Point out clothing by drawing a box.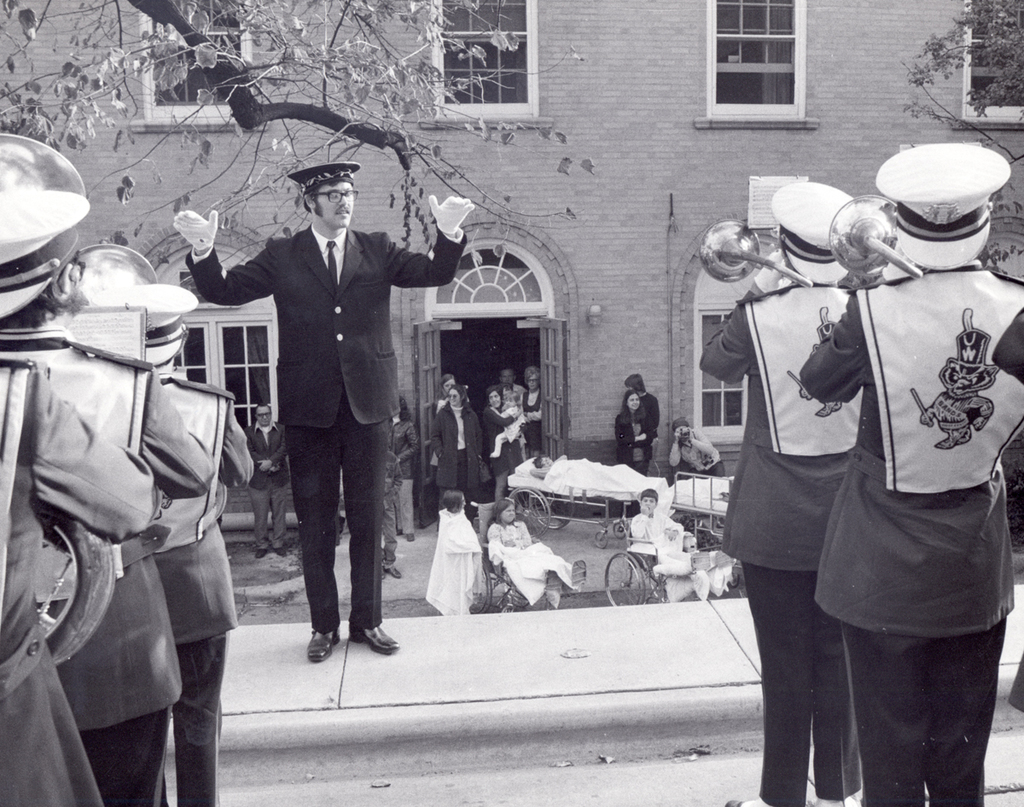
select_region(184, 224, 465, 631).
